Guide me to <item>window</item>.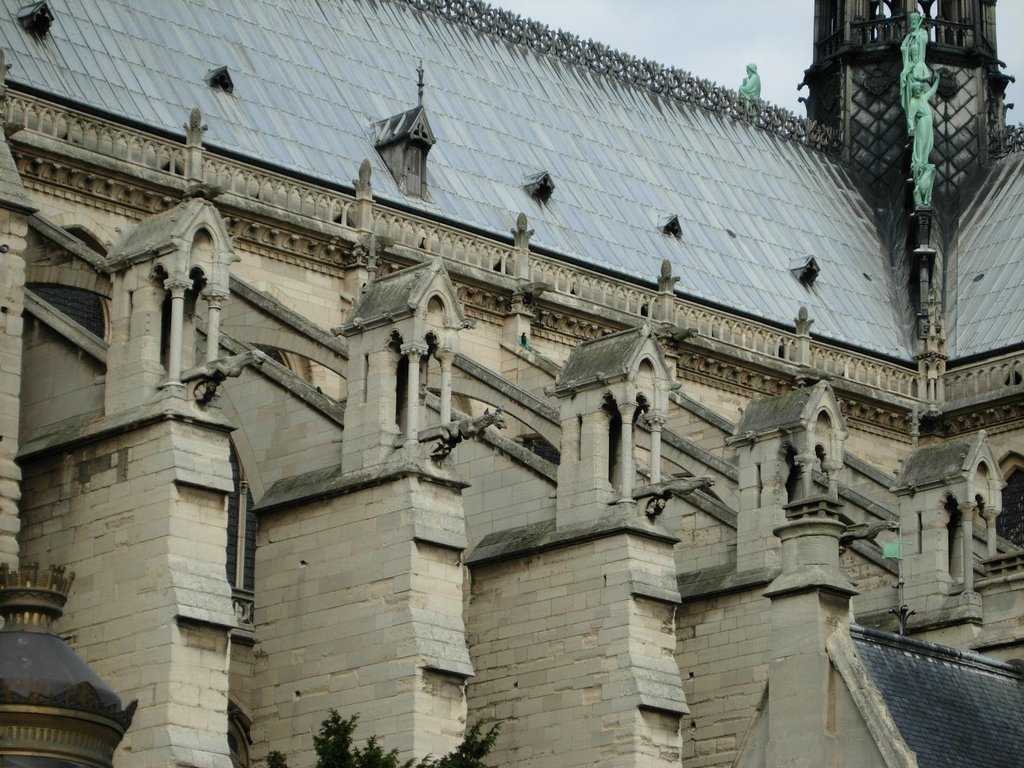
Guidance: pyautogui.locateOnScreen(220, 454, 263, 596).
